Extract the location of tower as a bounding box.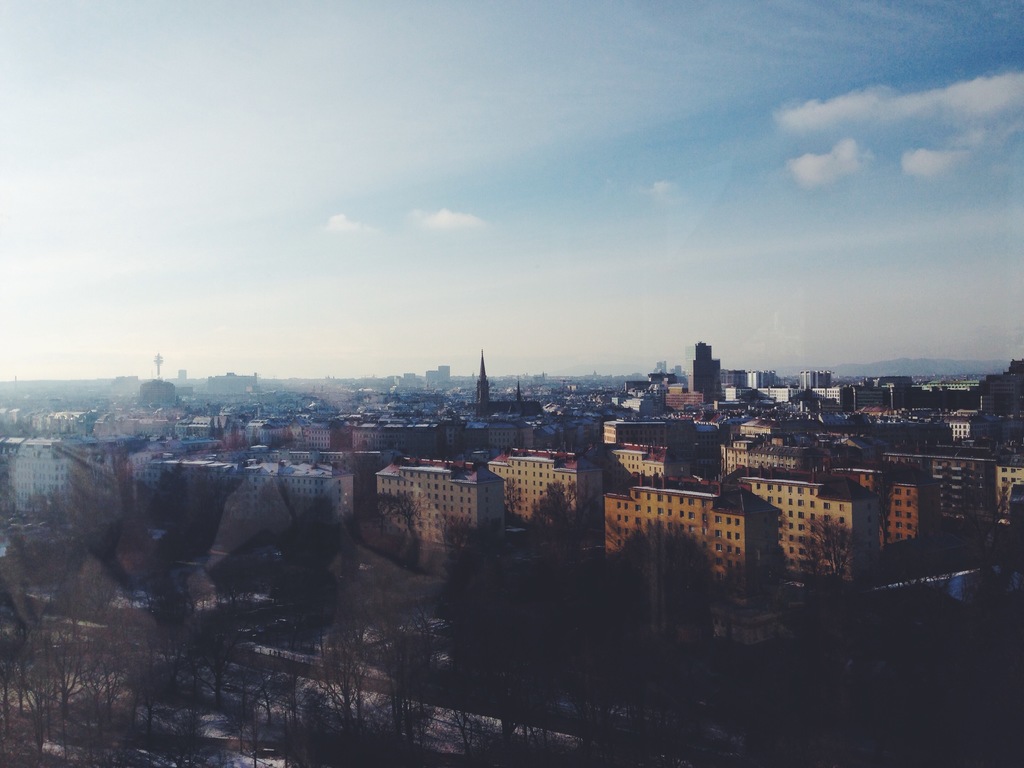
<box>461,352,494,419</box>.
